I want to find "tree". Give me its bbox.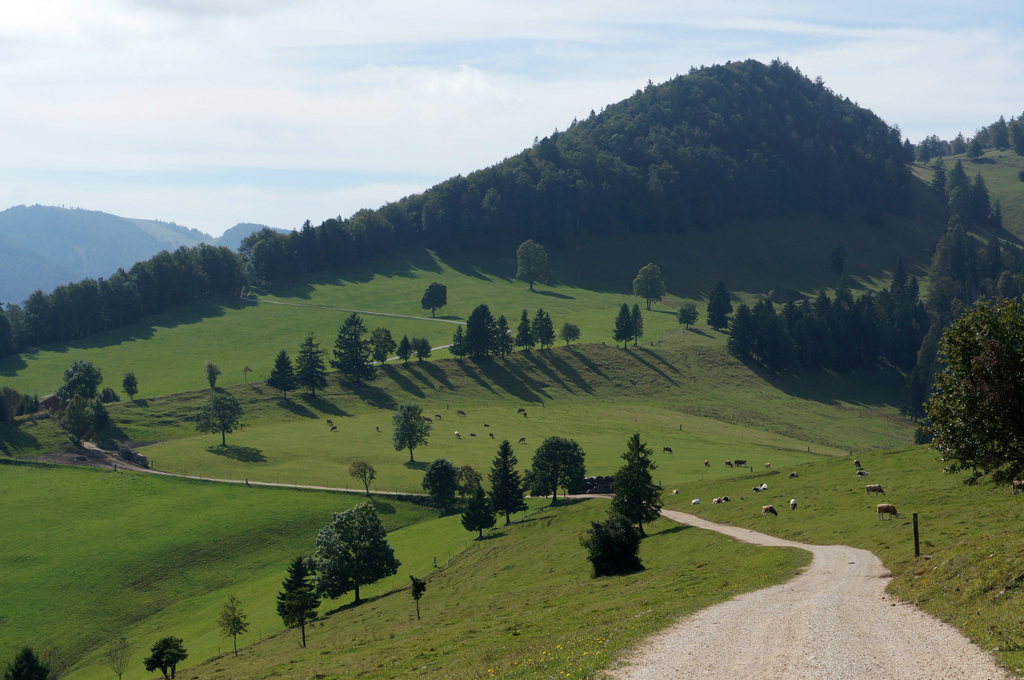
<box>678,301,700,332</box>.
